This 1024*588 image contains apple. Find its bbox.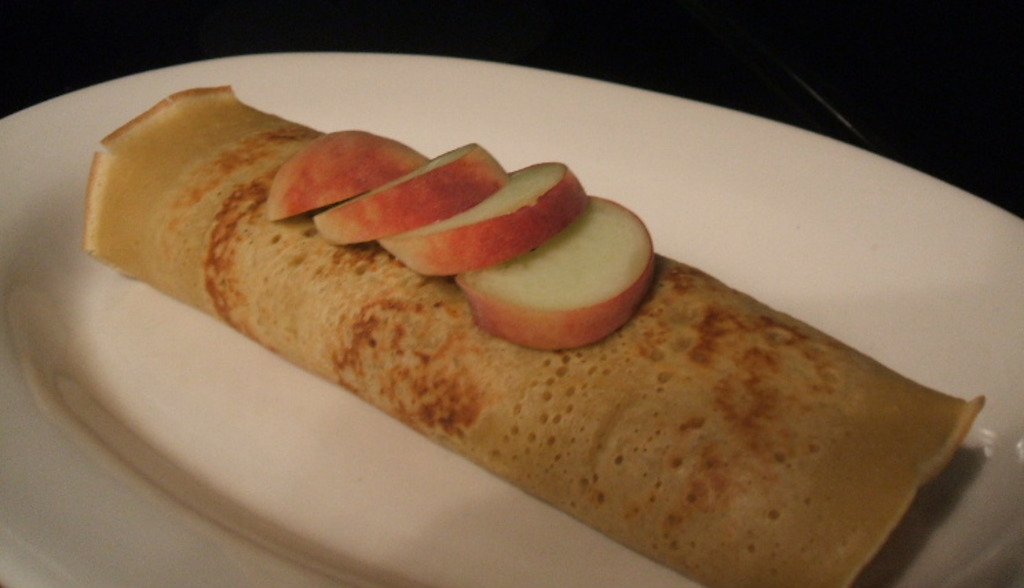
<bbox>460, 201, 608, 337</bbox>.
